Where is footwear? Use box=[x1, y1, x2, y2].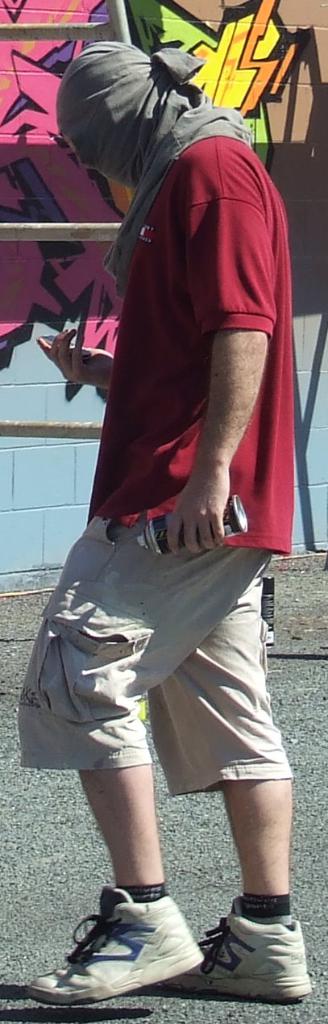
box=[175, 899, 312, 1002].
